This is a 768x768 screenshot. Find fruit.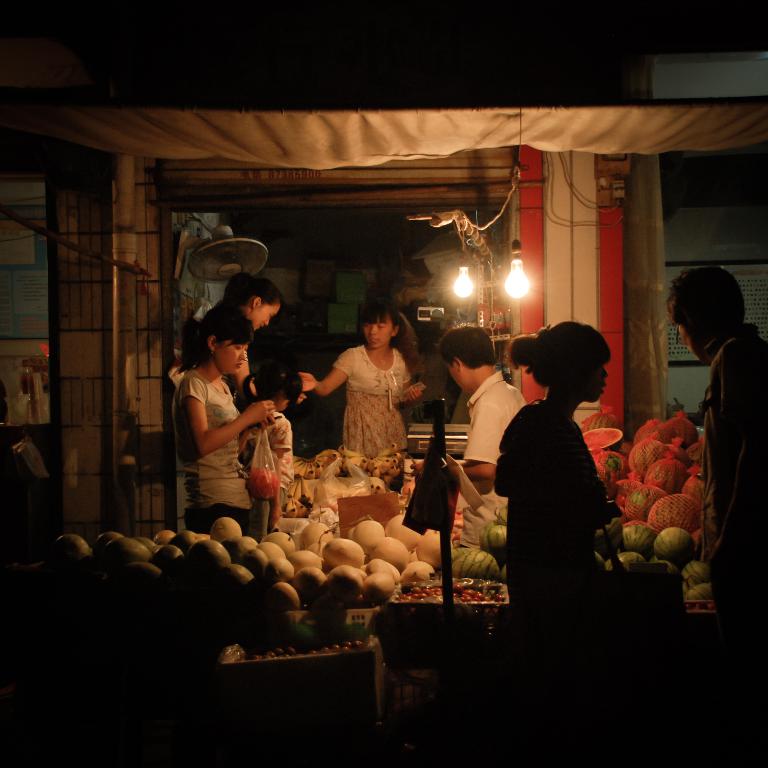
Bounding box: {"left": 650, "top": 526, "right": 696, "bottom": 566}.
